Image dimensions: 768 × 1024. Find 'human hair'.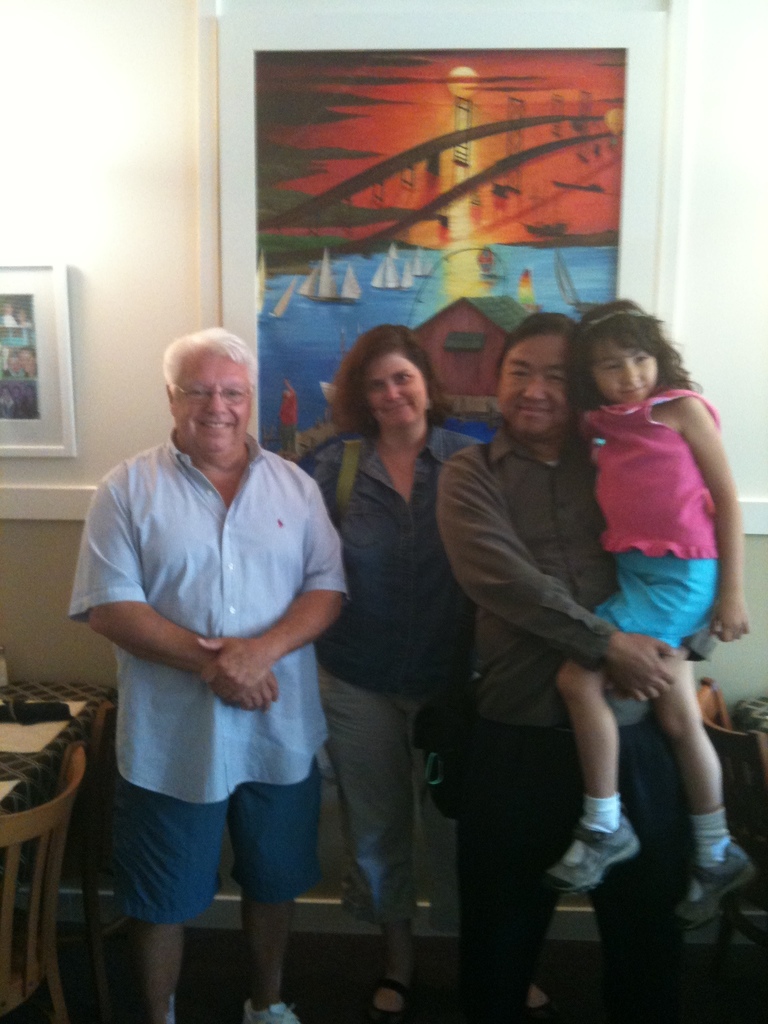
[166, 328, 255, 401].
